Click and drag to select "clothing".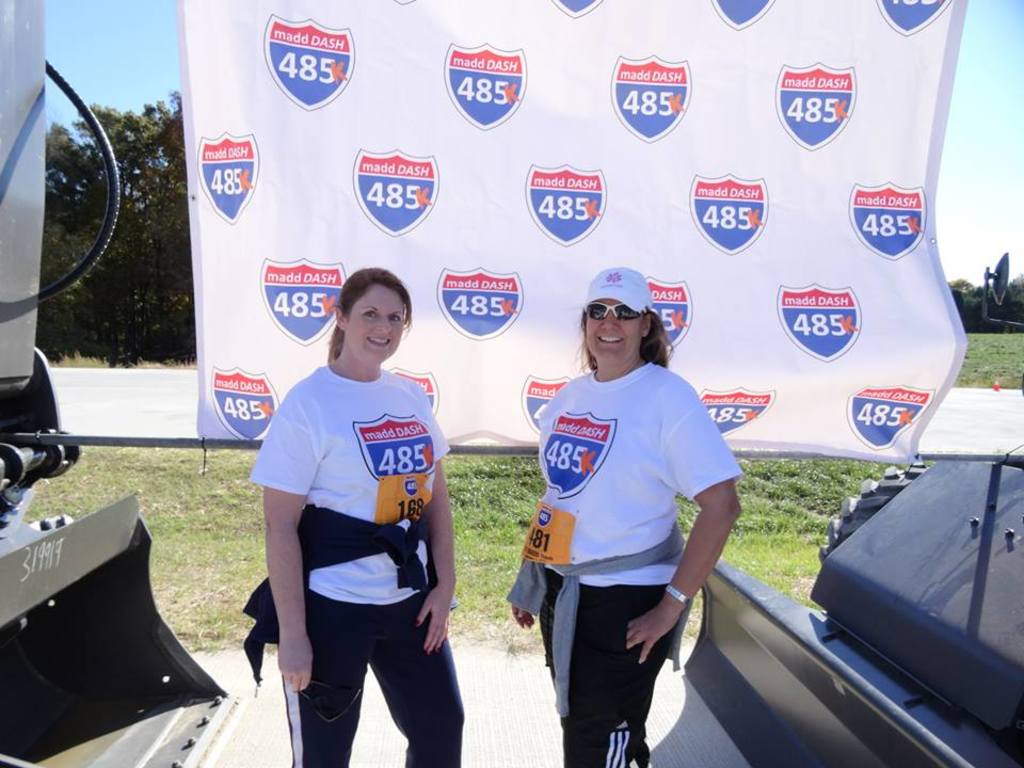
Selection: BBox(245, 369, 447, 605).
